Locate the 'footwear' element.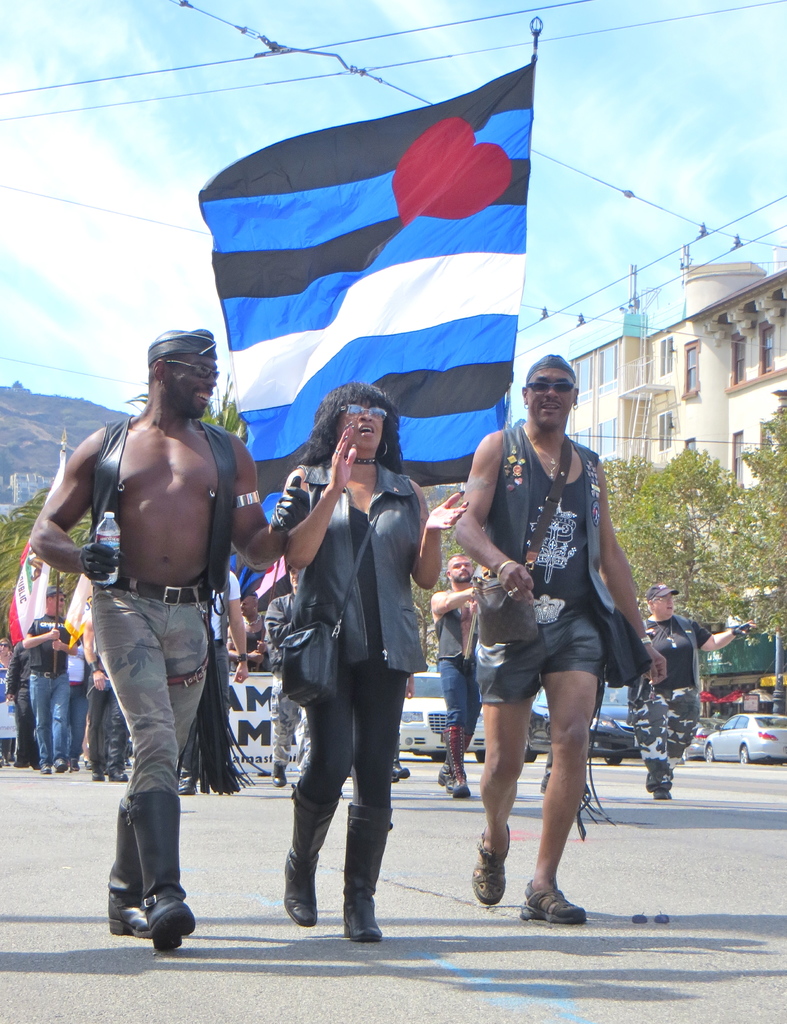
Element bbox: [282, 799, 333, 922].
